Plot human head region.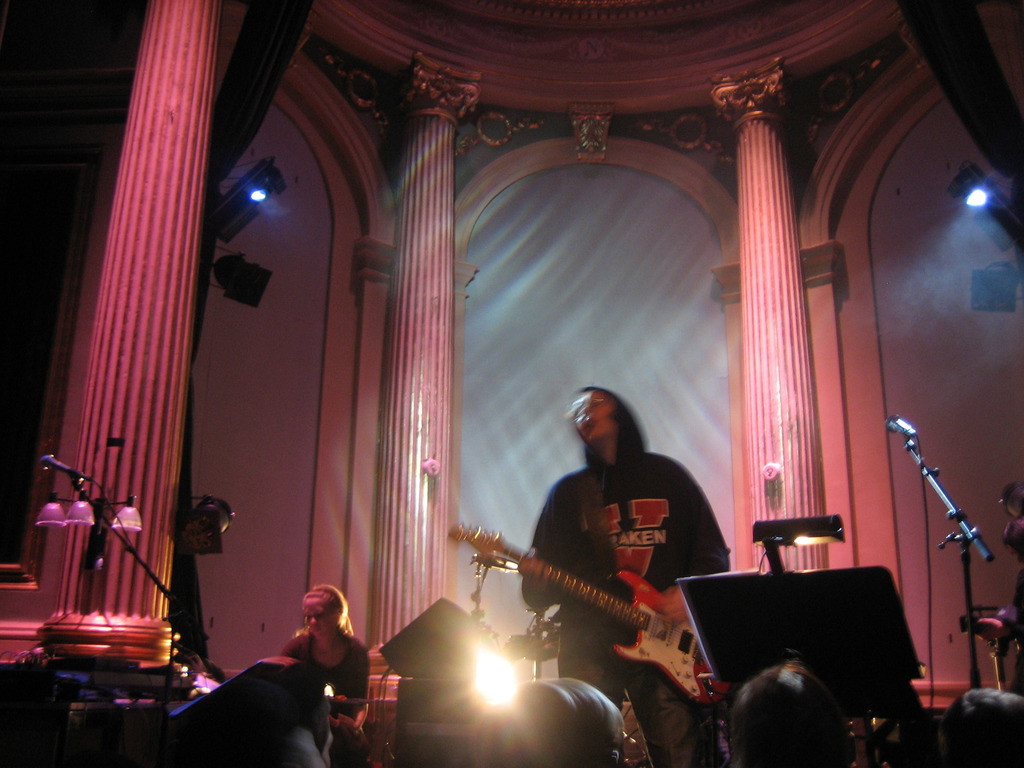
Plotted at [567, 387, 630, 451].
